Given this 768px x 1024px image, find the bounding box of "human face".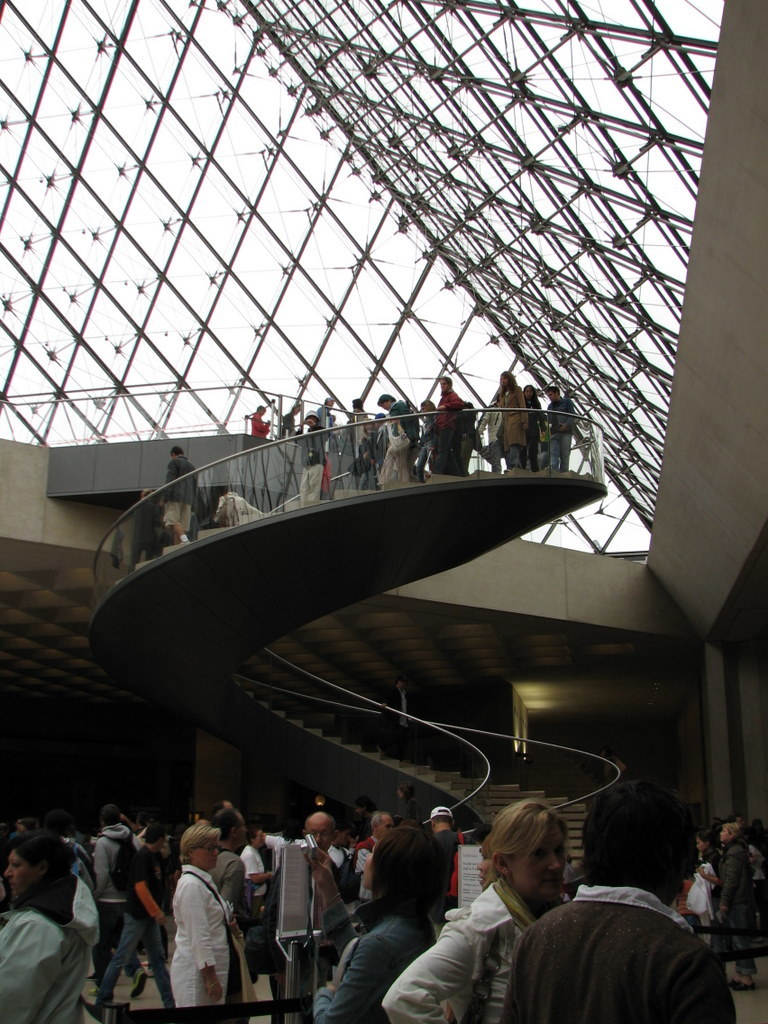
{"left": 5, "top": 845, "right": 35, "bottom": 895}.
